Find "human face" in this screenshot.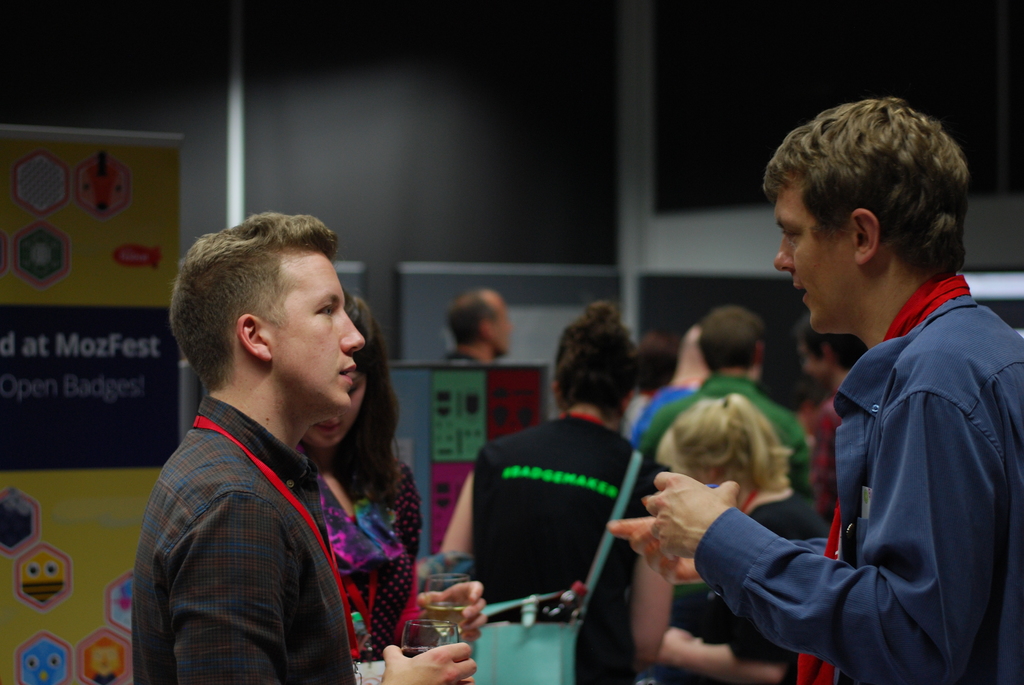
The bounding box for "human face" is <bbox>493, 294, 517, 356</bbox>.
